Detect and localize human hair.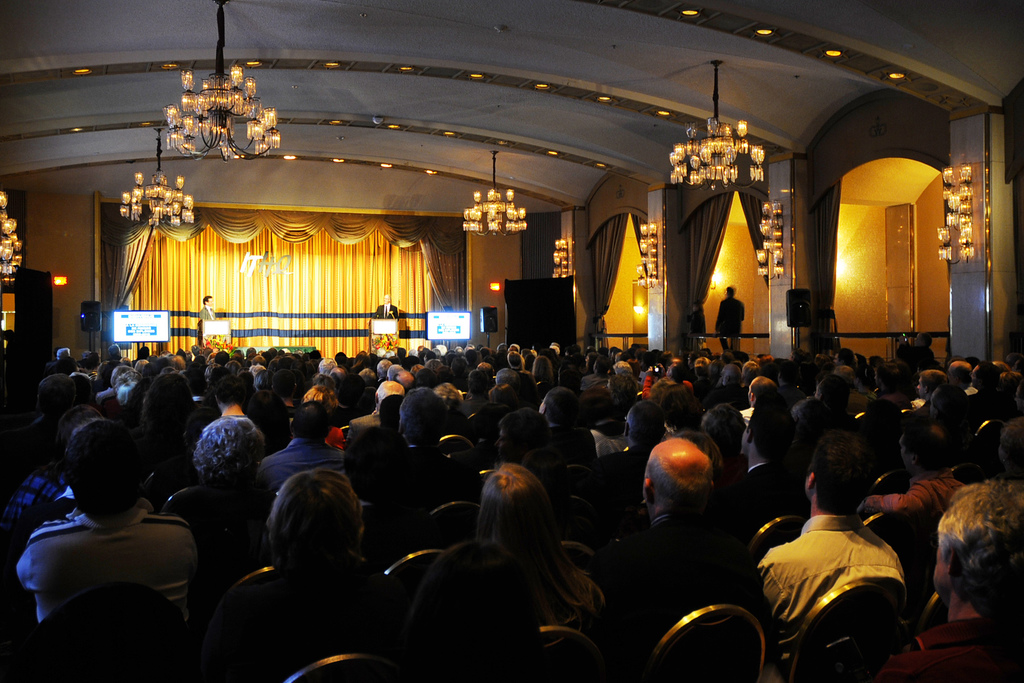
Localized at locate(36, 374, 79, 424).
